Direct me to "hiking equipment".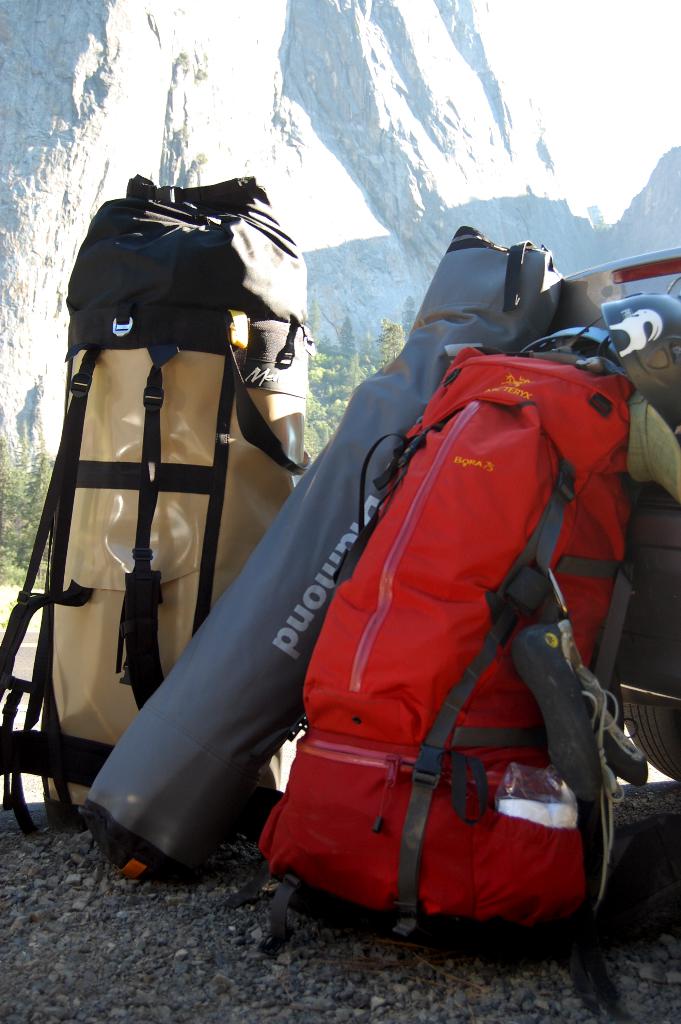
Direction: 0:178:302:833.
